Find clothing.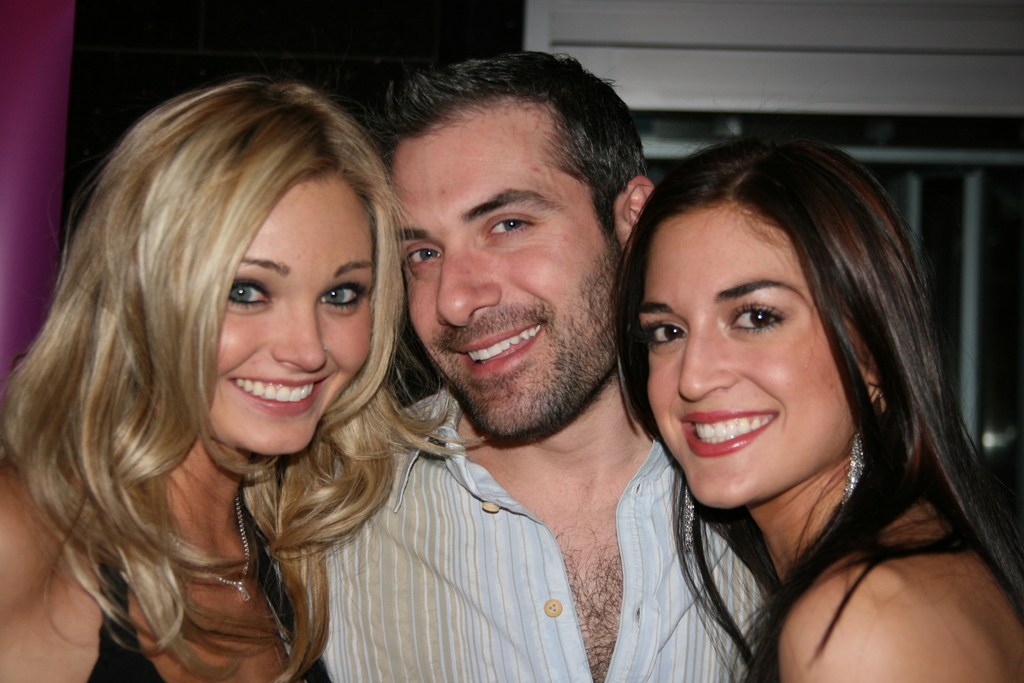
(267, 367, 787, 682).
